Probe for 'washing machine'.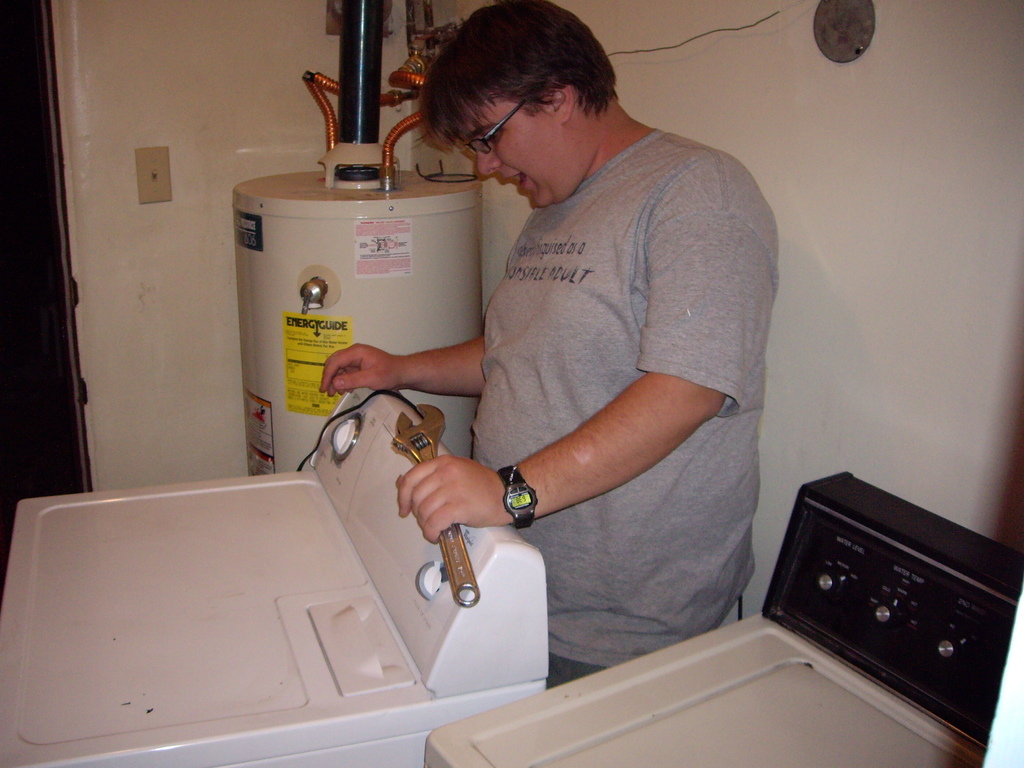
Probe result: 0,387,548,767.
